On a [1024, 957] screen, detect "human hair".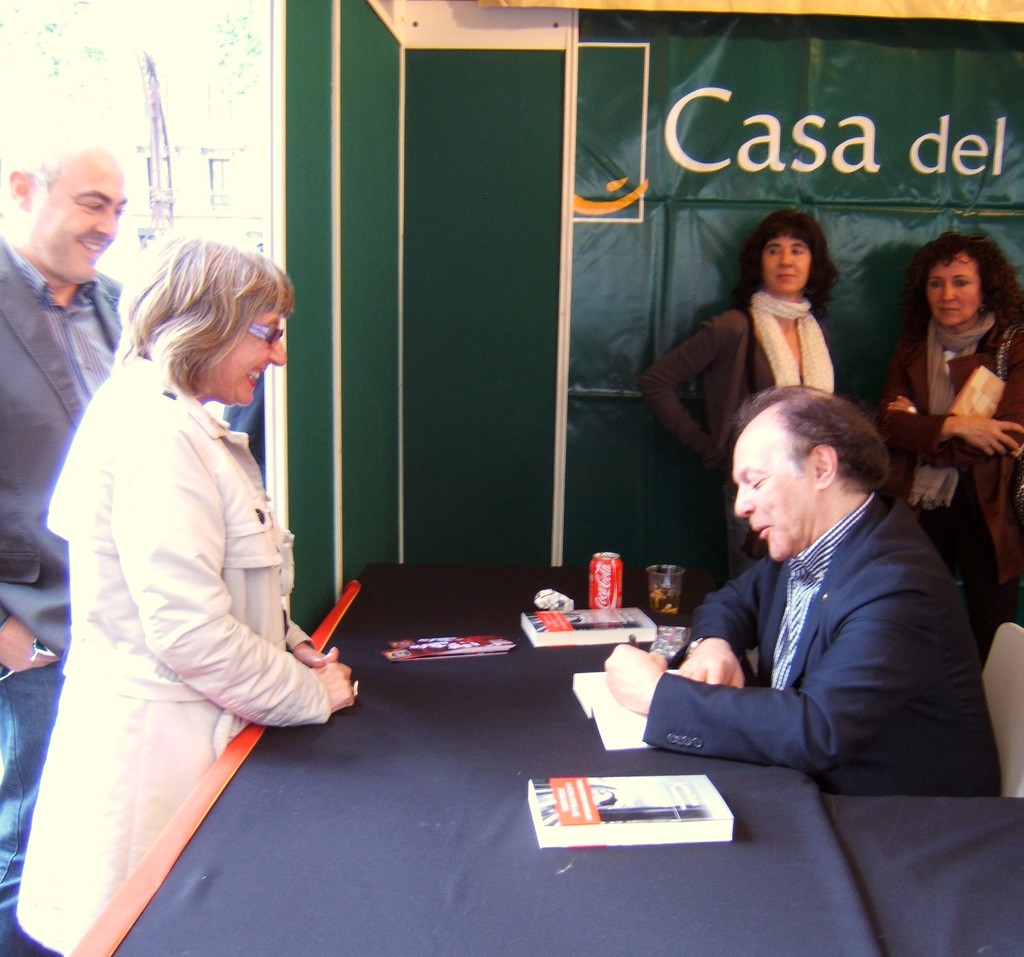
BBox(902, 229, 1021, 314).
